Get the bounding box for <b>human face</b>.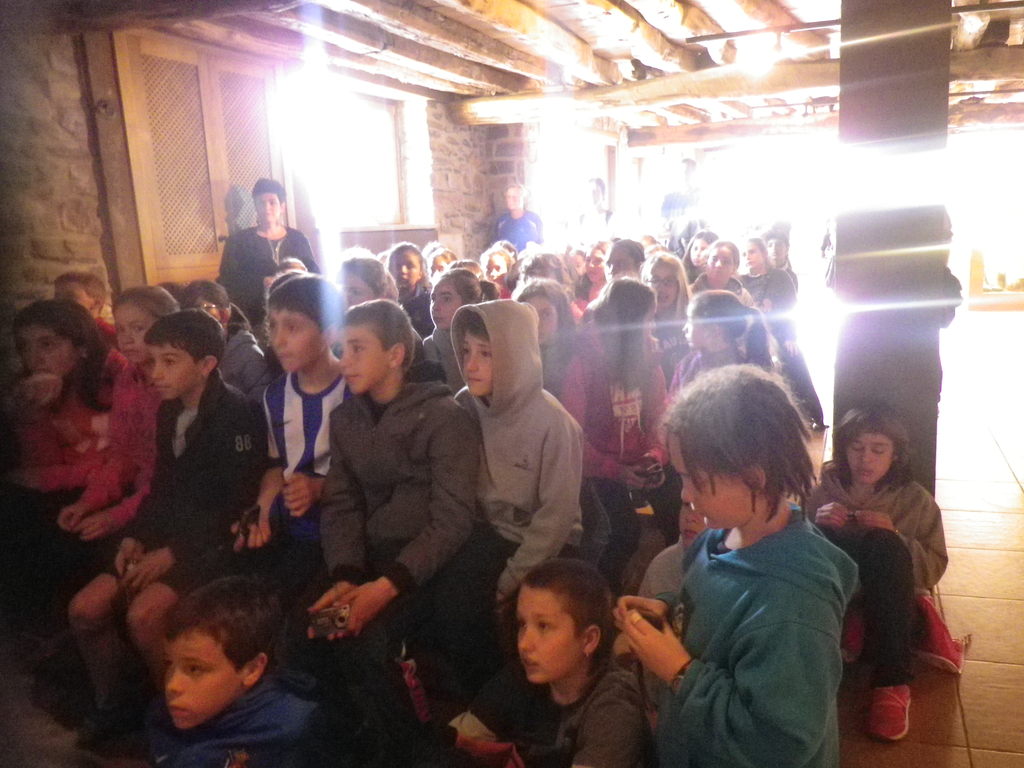
{"left": 113, "top": 303, "right": 156, "bottom": 361}.
